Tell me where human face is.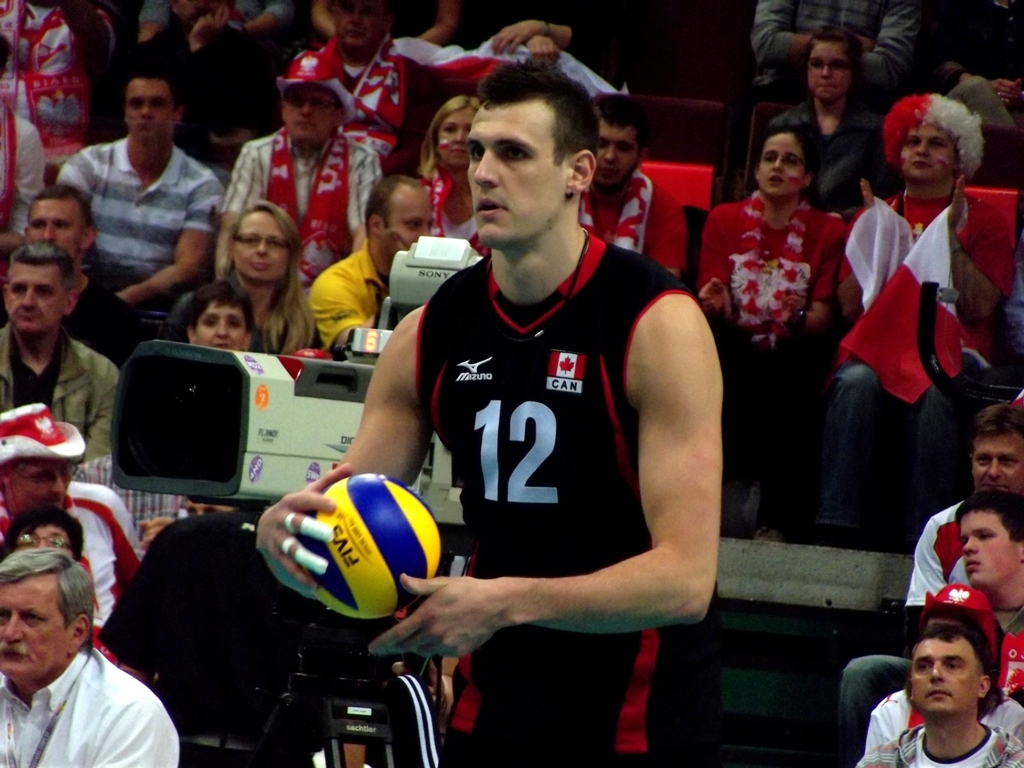
human face is at bbox(808, 44, 854, 102).
